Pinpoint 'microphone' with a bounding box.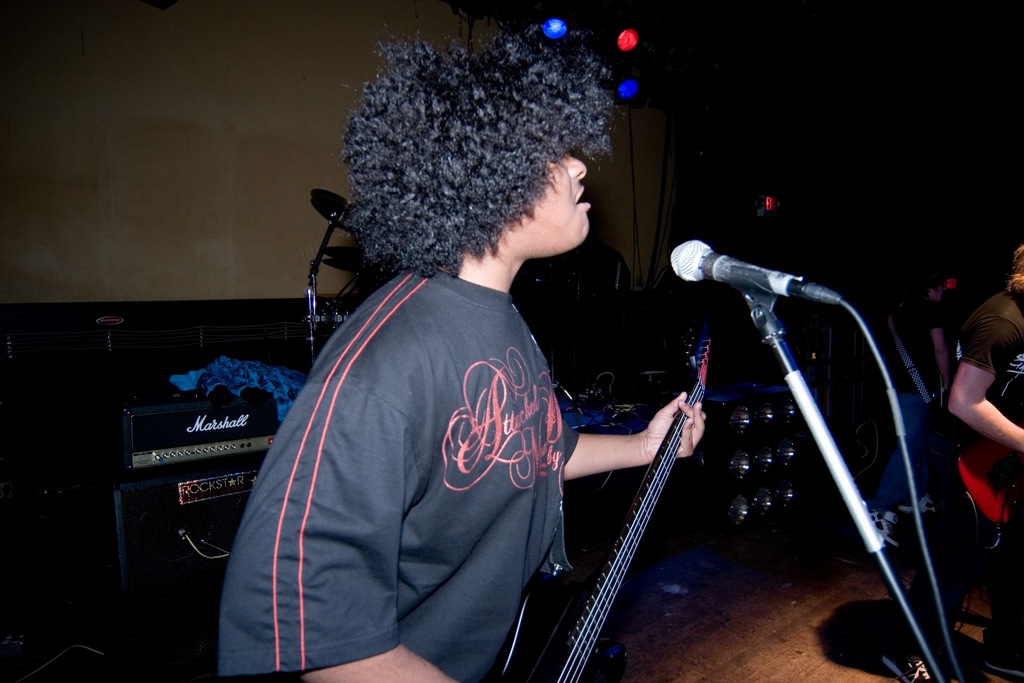
(left=666, top=238, right=844, bottom=299).
